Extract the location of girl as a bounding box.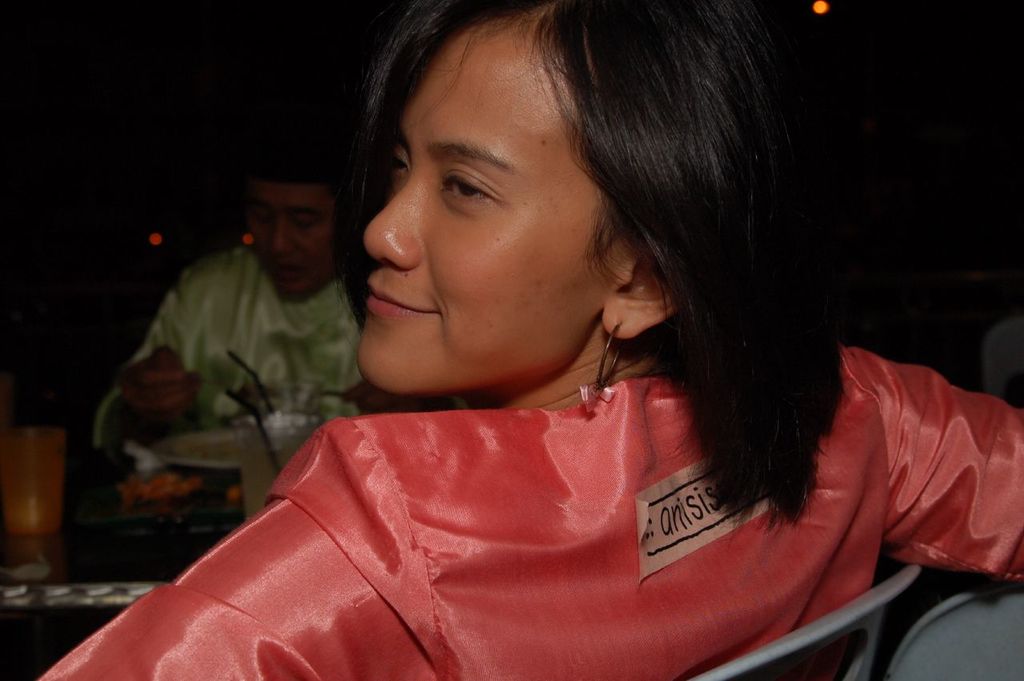
box=[30, 0, 1023, 680].
